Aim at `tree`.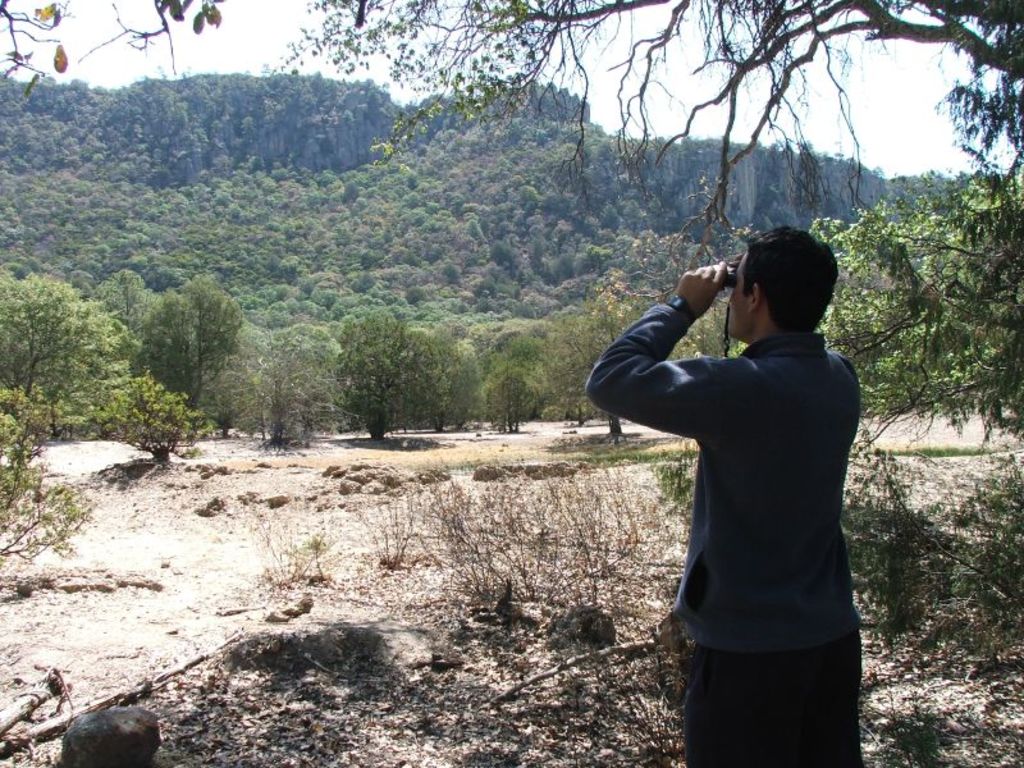
Aimed at <box>0,0,225,101</box>.
